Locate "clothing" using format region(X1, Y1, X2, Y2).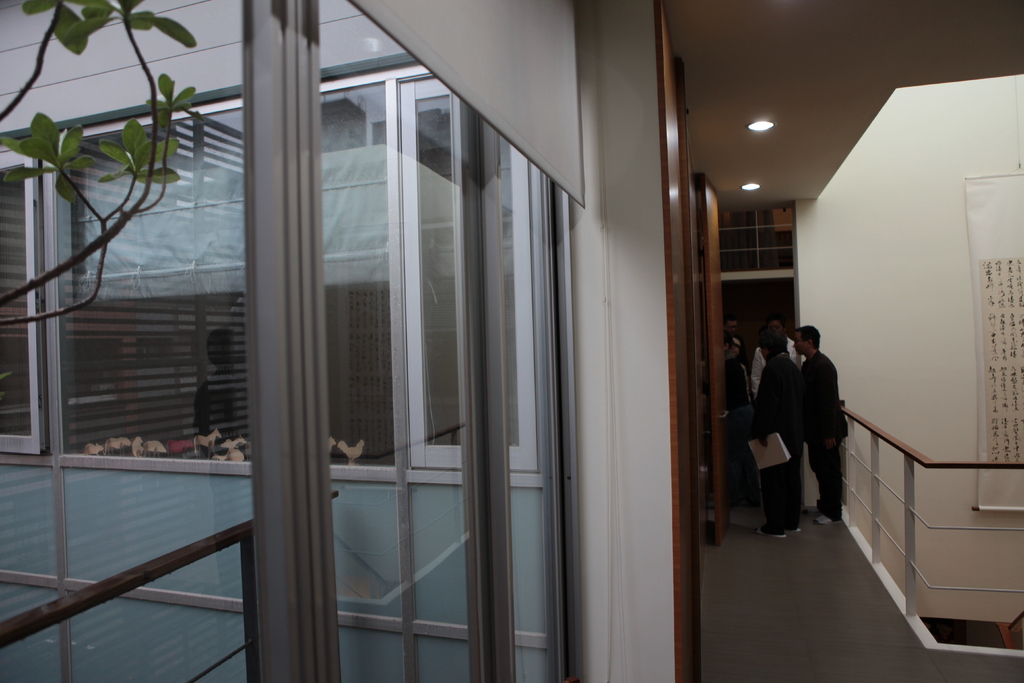
region(758, 353, 806, 536).
